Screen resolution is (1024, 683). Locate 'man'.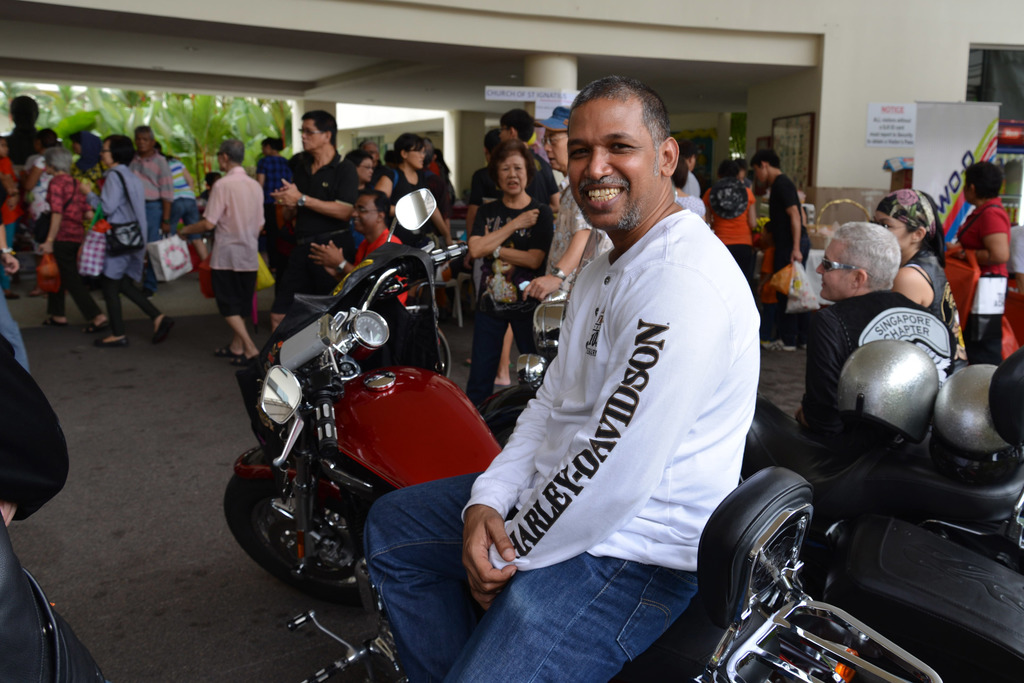
crop(518, 106, 612, 305).
